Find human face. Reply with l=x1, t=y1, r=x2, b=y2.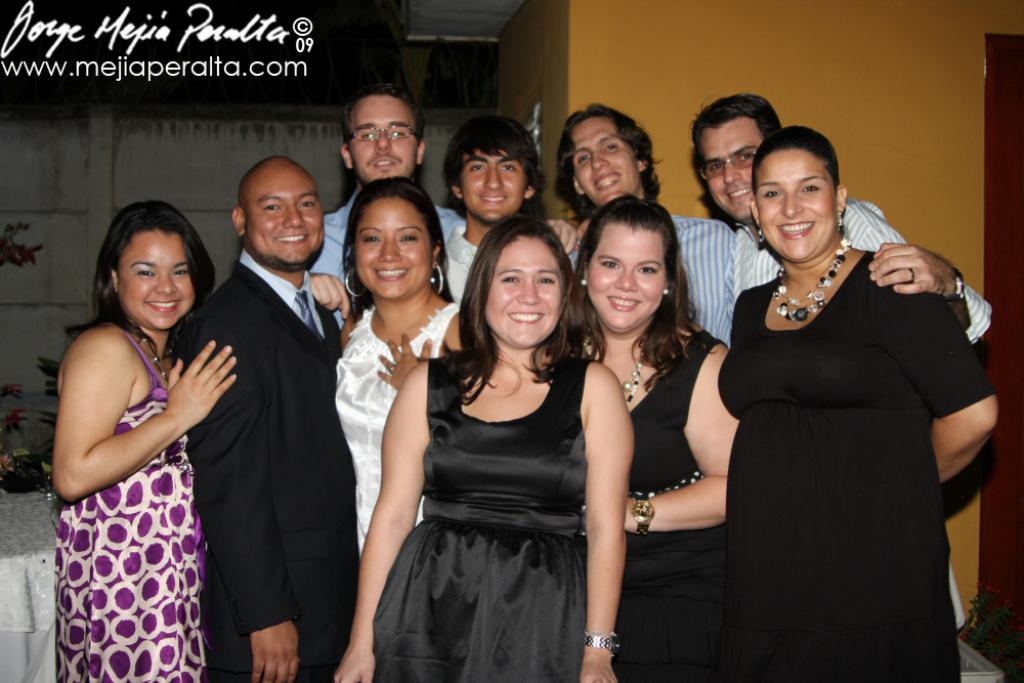
l=356, t=199, r=433, b=302.
